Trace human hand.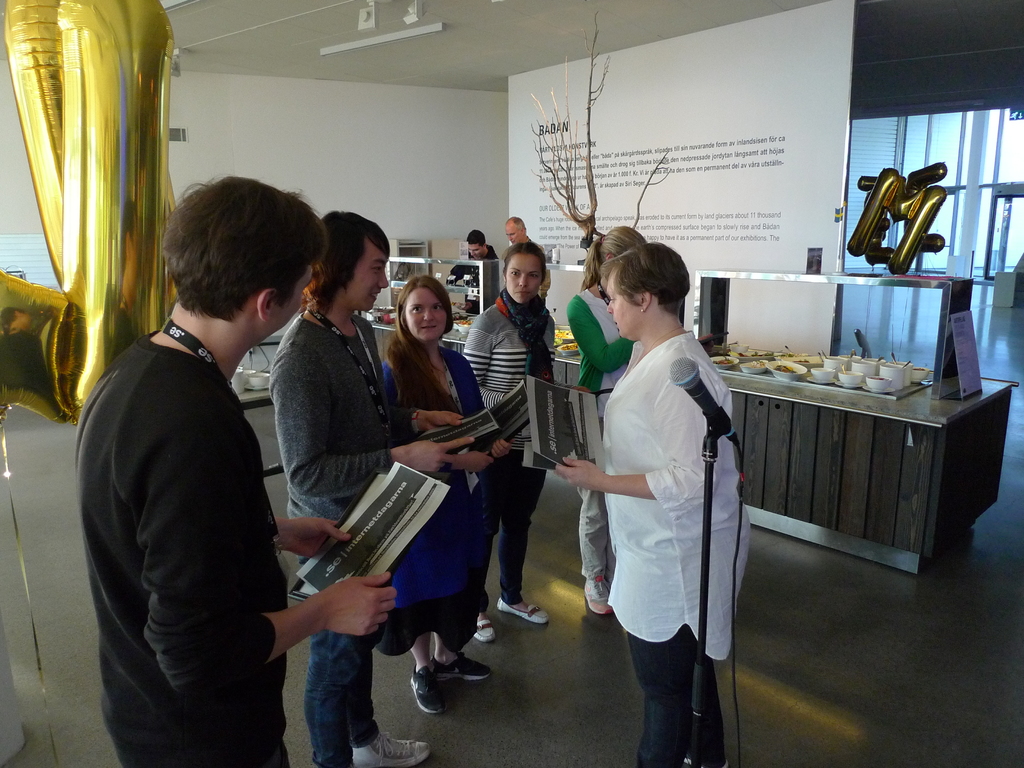
Traced to bbox=[417, 410, 467, 436].
